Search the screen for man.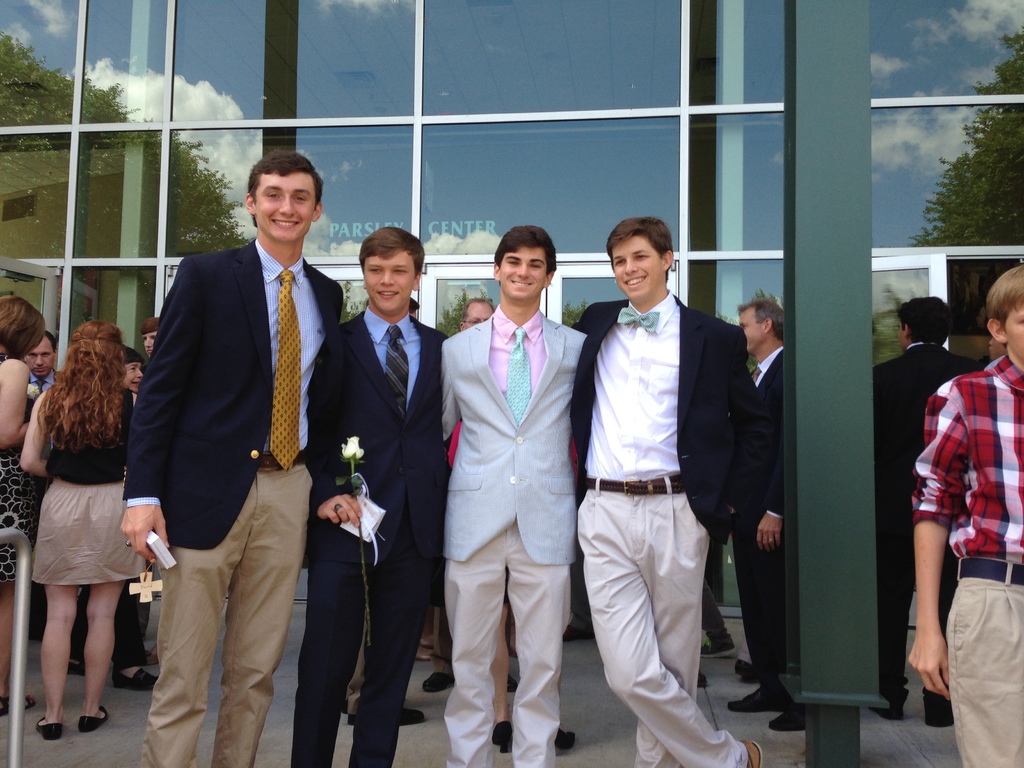
Found at pyautogui.locateOnScreen(732, 294, 800, 728).
